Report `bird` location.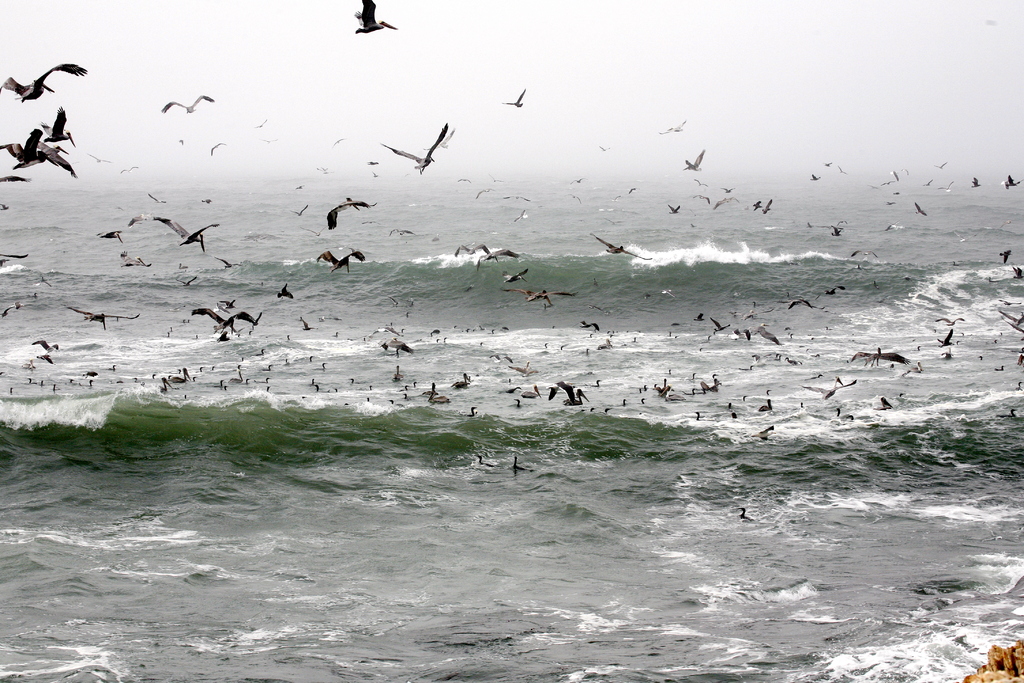
Report: [0,58,86,105].
